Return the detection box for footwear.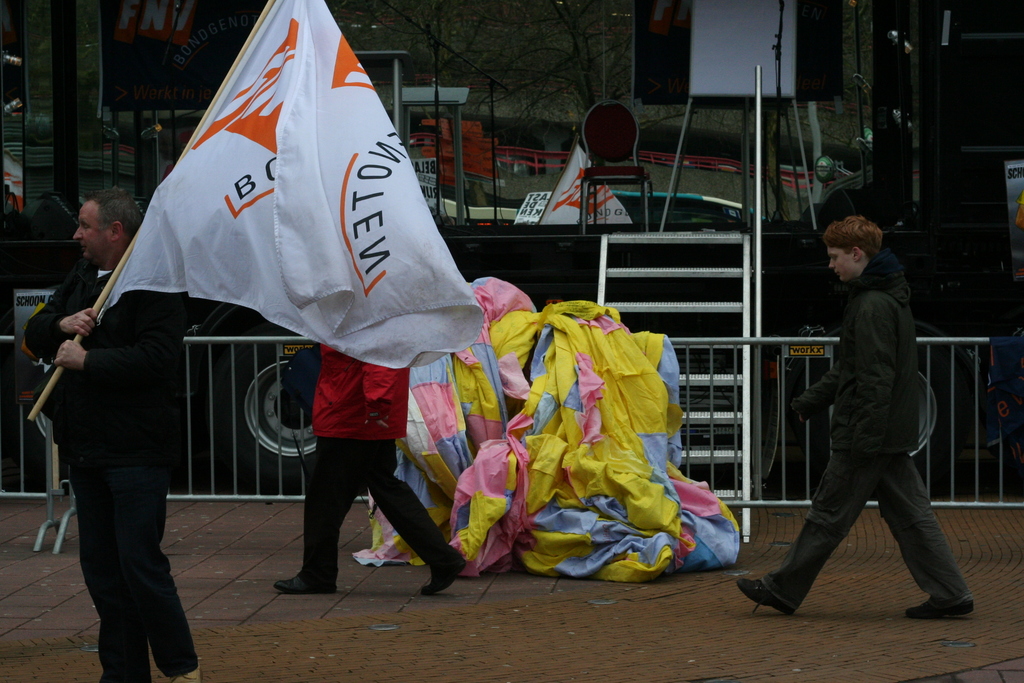
BBox(739, 577, 793, 611).
